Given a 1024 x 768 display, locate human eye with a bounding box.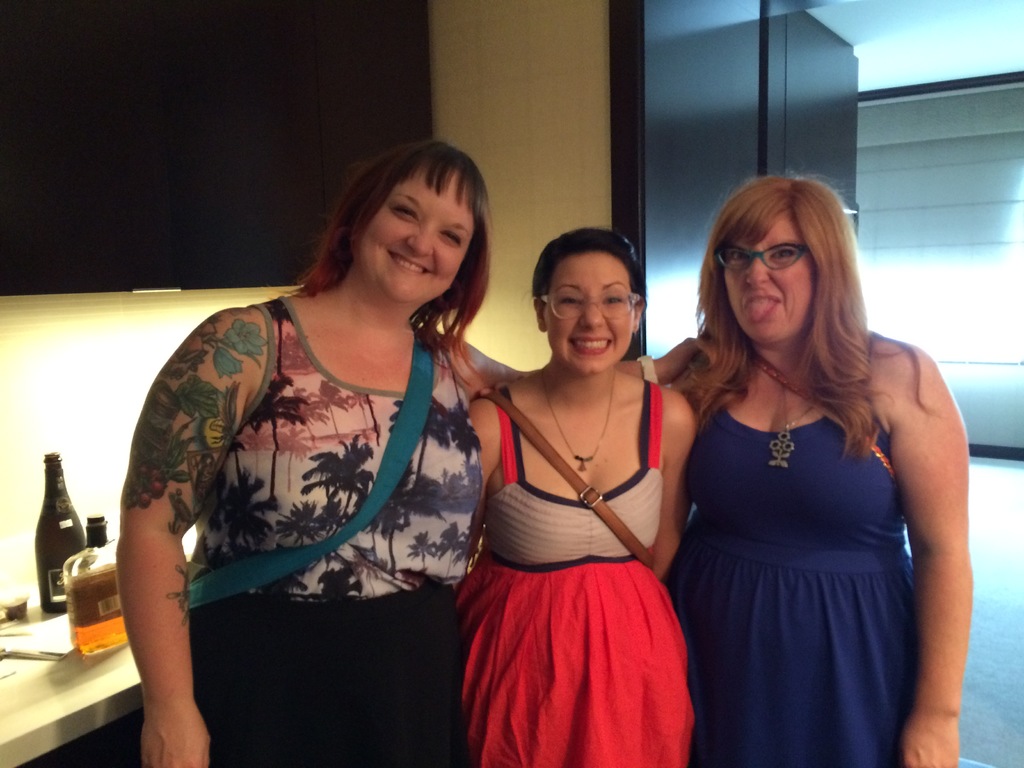
Located: locate(728, 249, 748, 263).
